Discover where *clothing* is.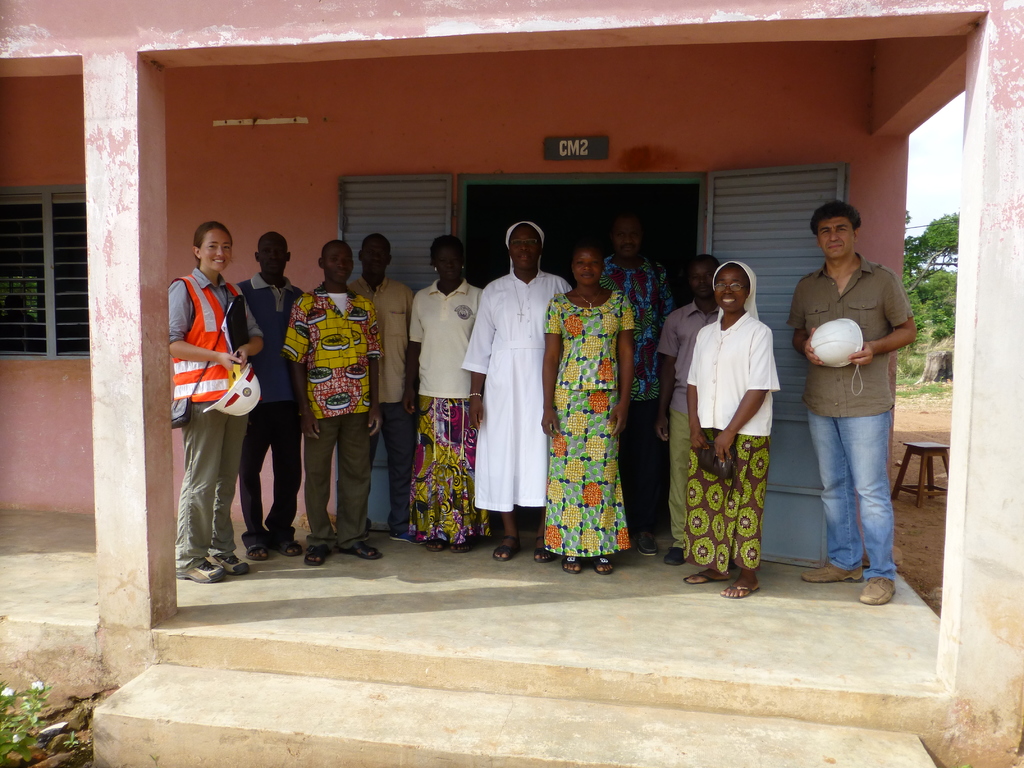
Discovered at 225,273,310,538.
